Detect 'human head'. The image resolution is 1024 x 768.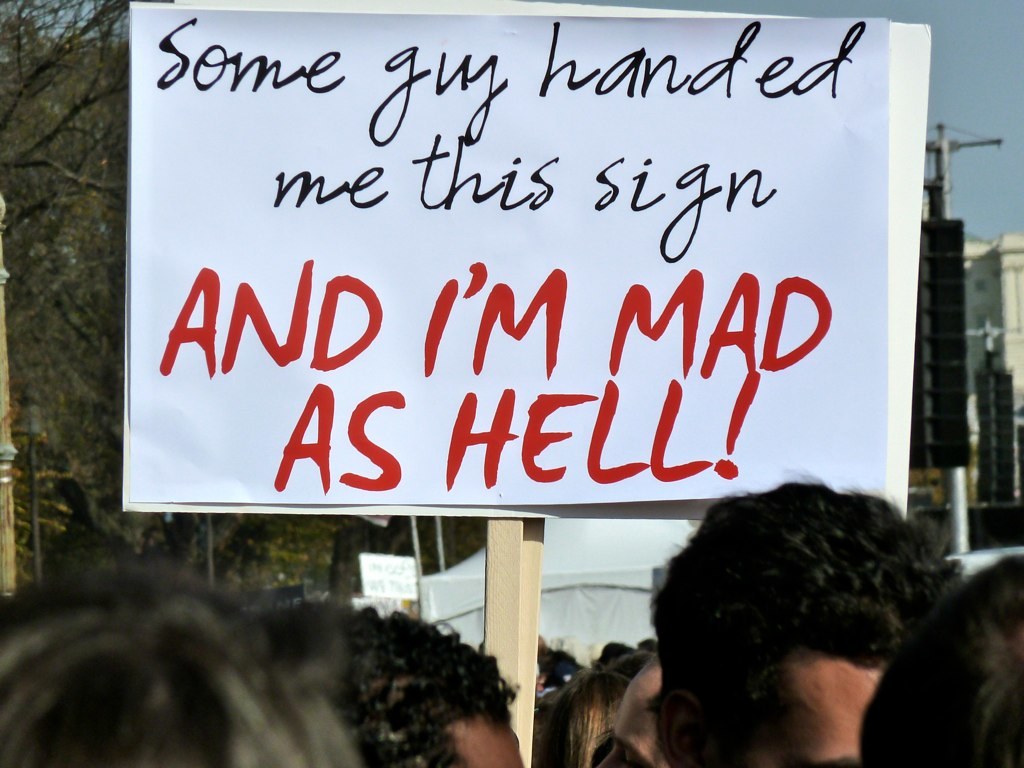
{"x1": 329, "y1": 609, "x2": 527, "y2": 767}.
